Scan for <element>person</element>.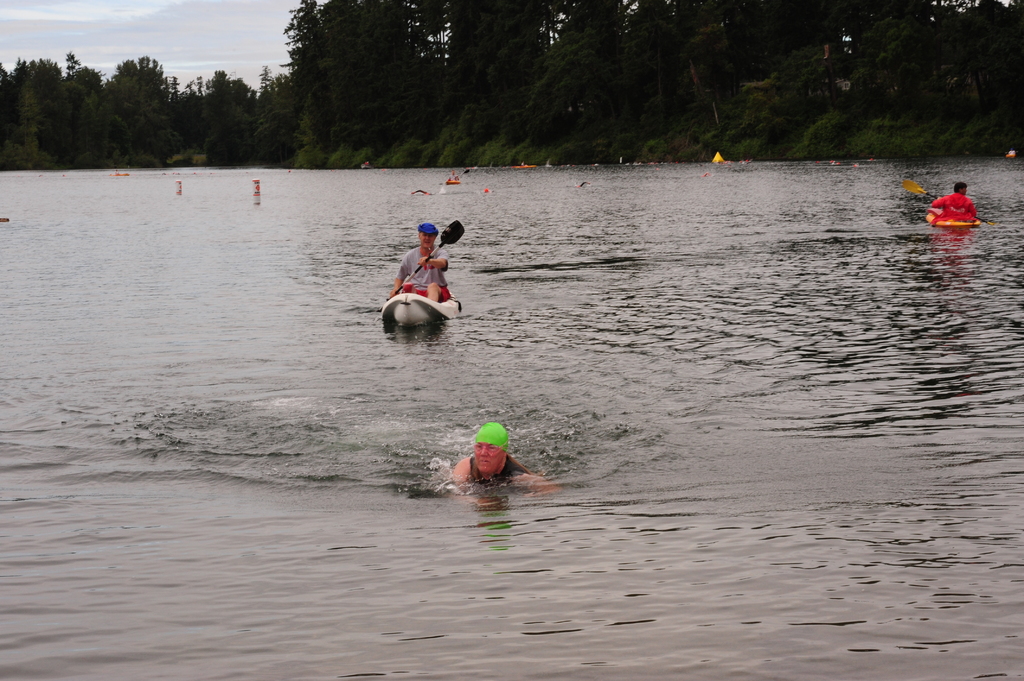
Scan result: BBox(385, 218, 454, 310).
